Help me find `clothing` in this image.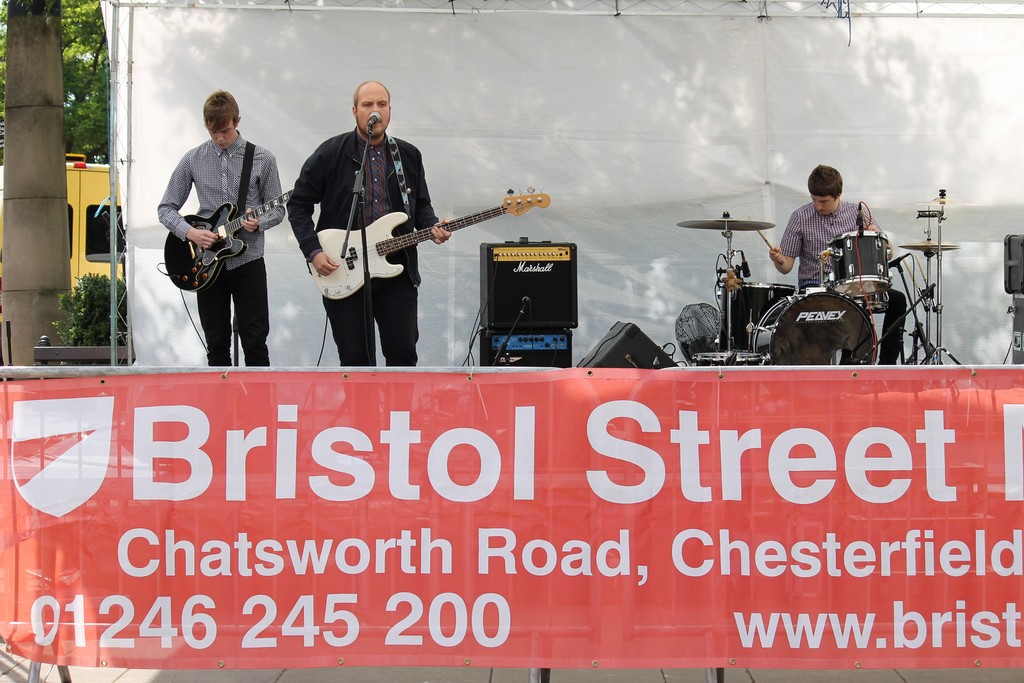
Found it: [161, 133, 287, 366].
